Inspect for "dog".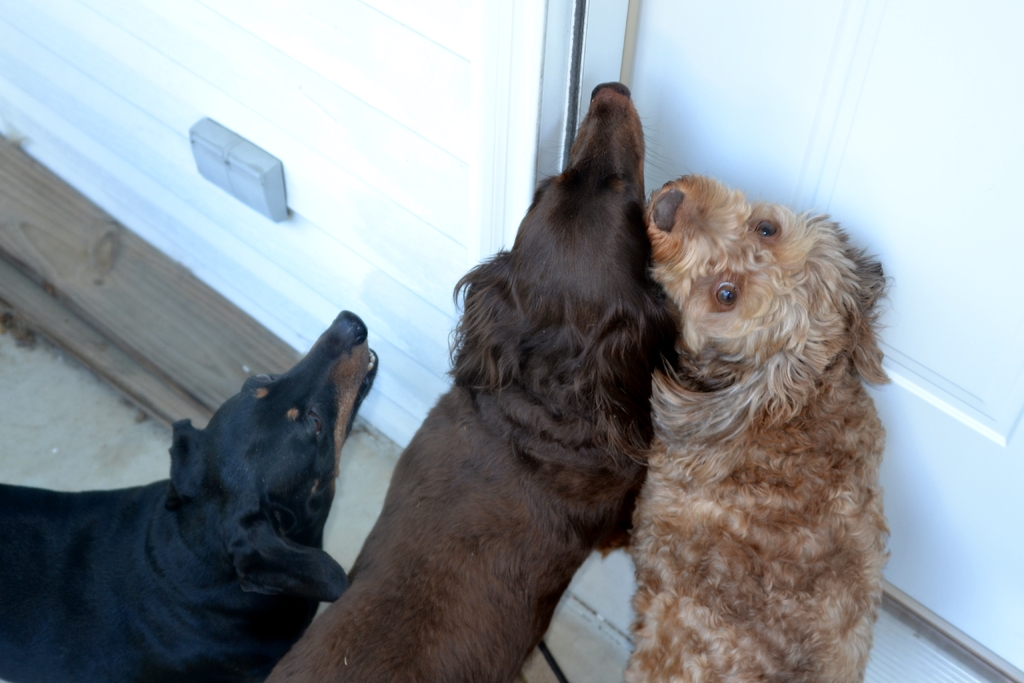
Inspection: 0 306 381 682.
